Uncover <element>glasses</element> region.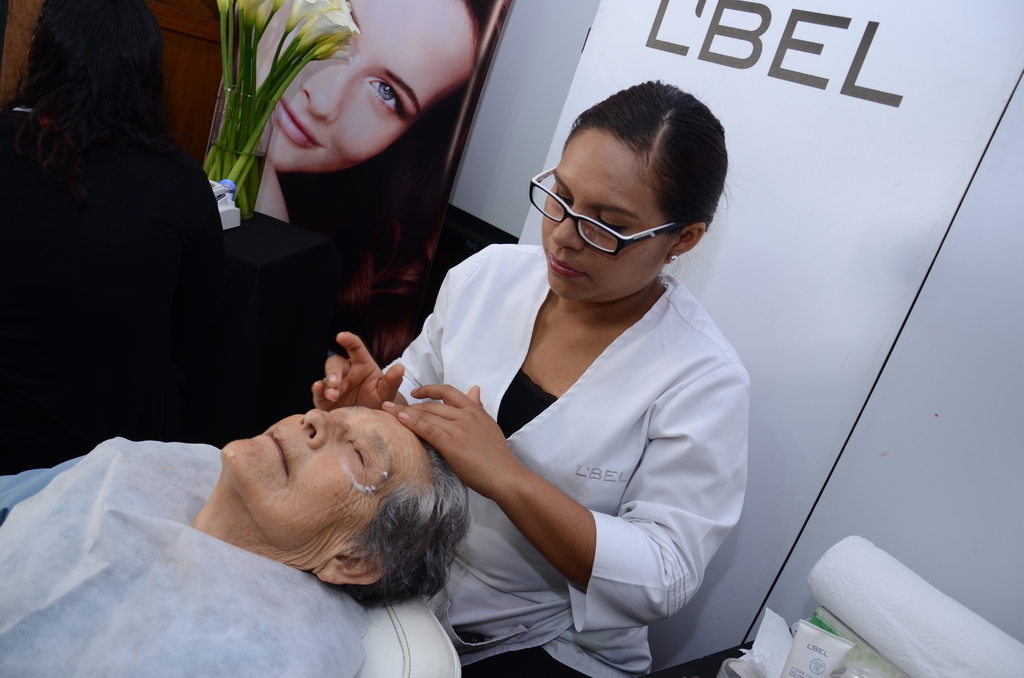
Uncovered: BBox(526, 181, 703, 274).
